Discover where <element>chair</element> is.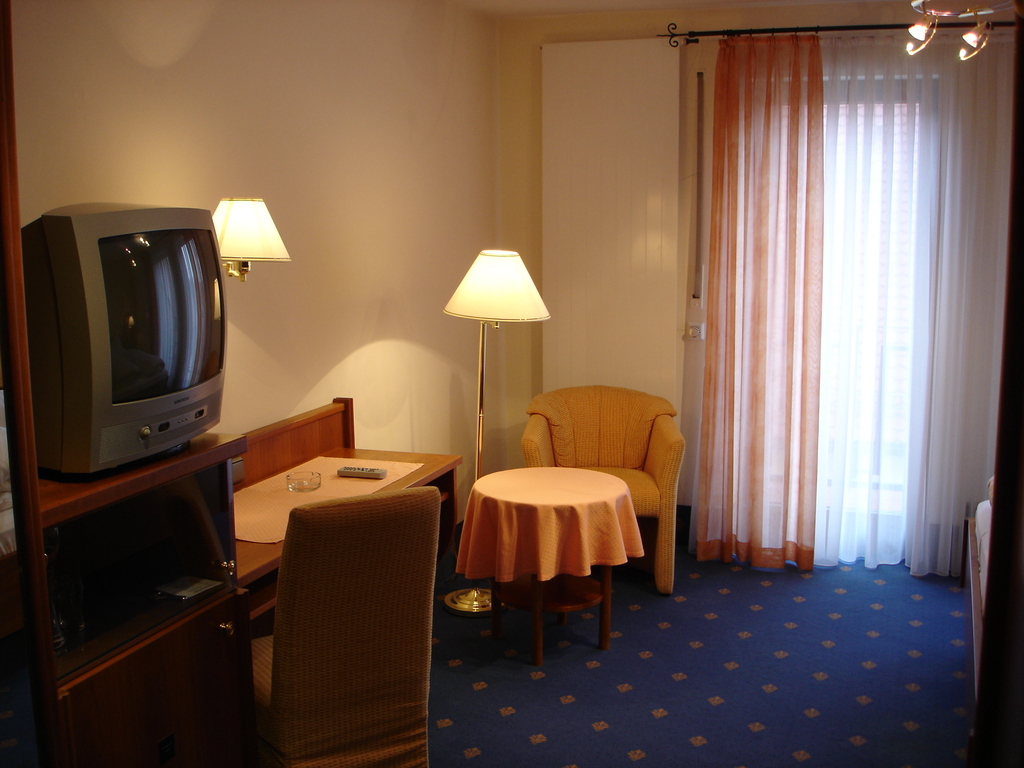
Discovered at box=[517, 385, 687, 598].
